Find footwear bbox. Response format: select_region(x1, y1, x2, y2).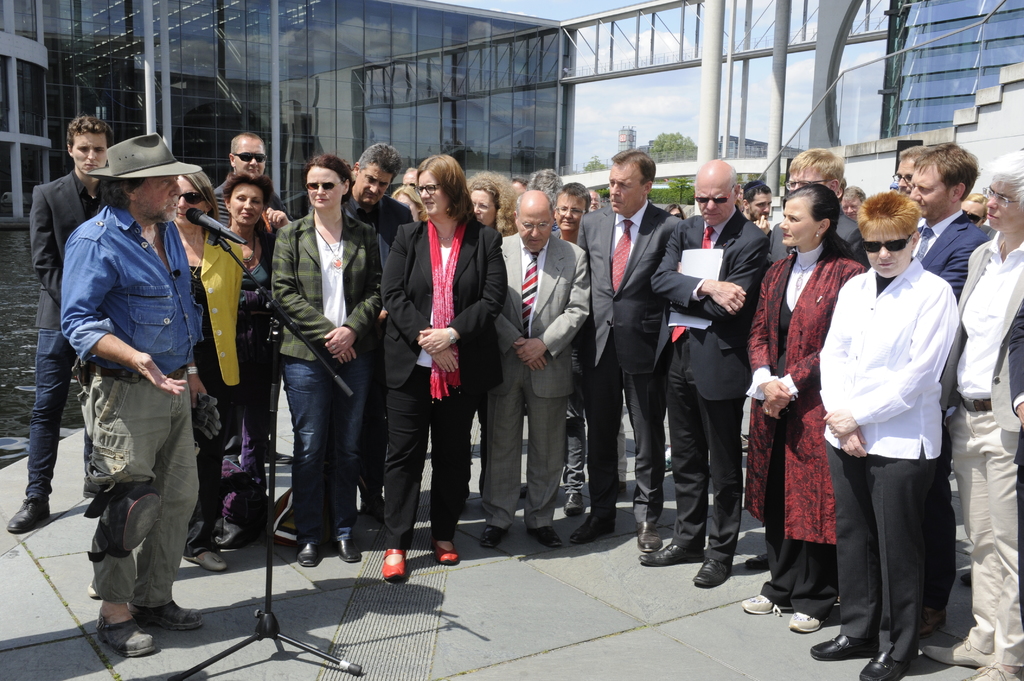
select_region(924, 637, 998, 666).
